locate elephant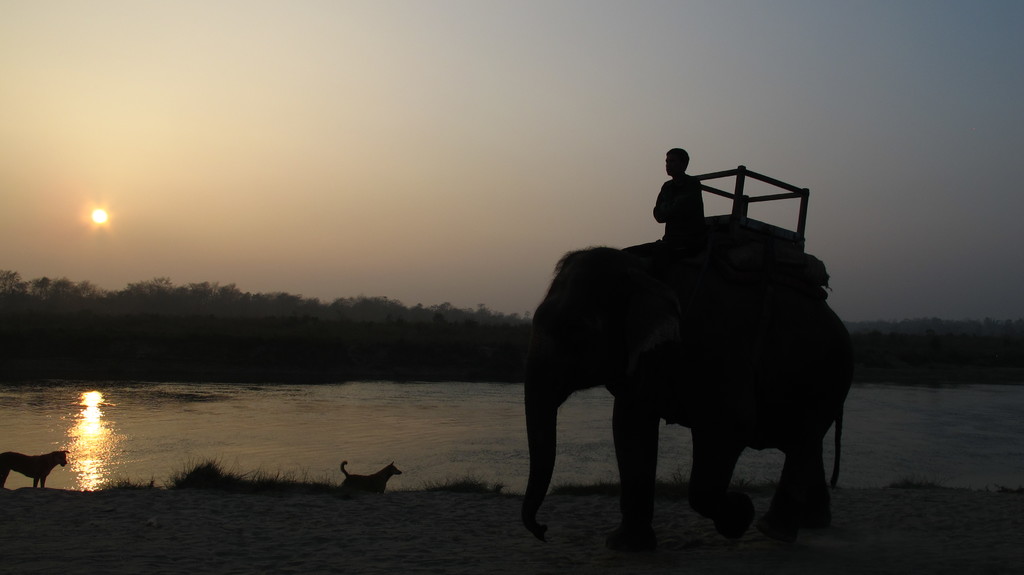
detection(522, 238, 857, 551)
